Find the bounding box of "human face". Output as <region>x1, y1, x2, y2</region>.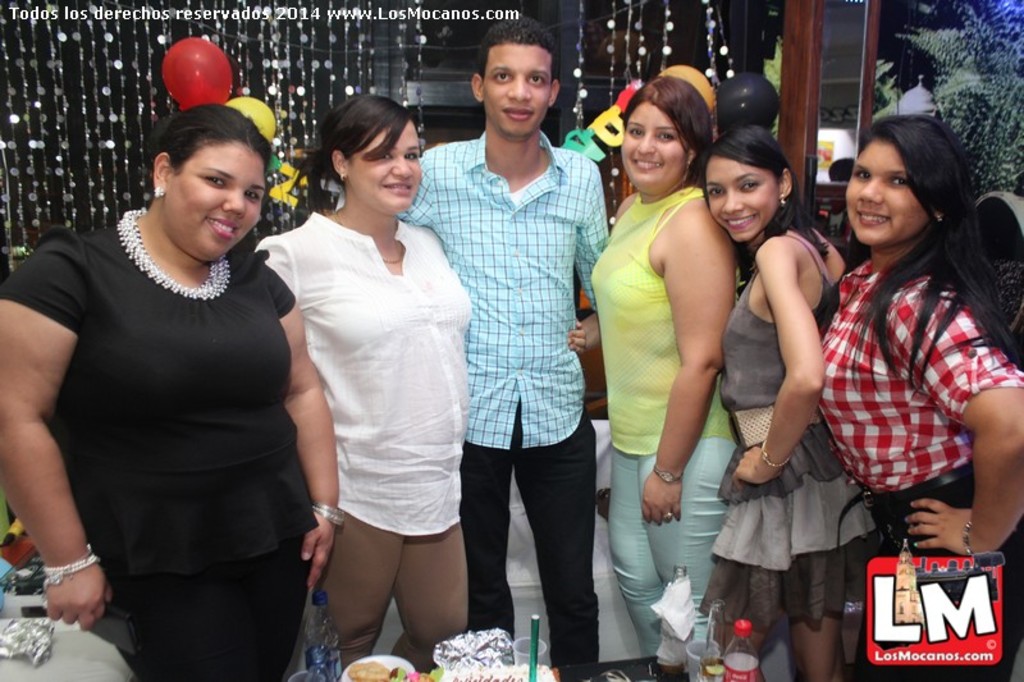
<region>163, 145, 266, 258</region>.
